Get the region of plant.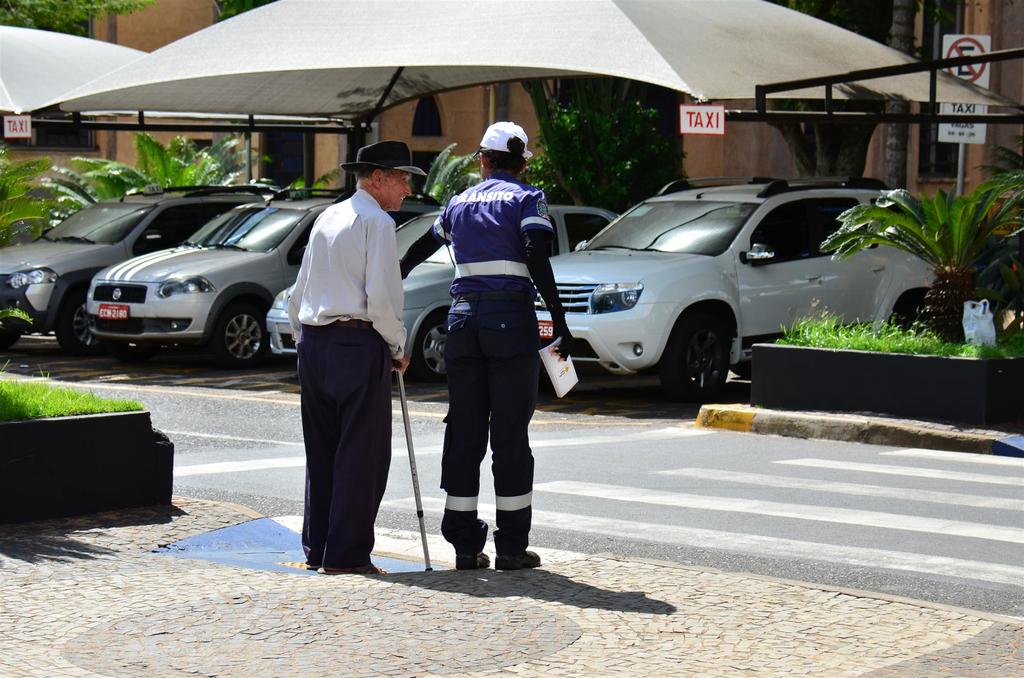
0,359,147,421.
